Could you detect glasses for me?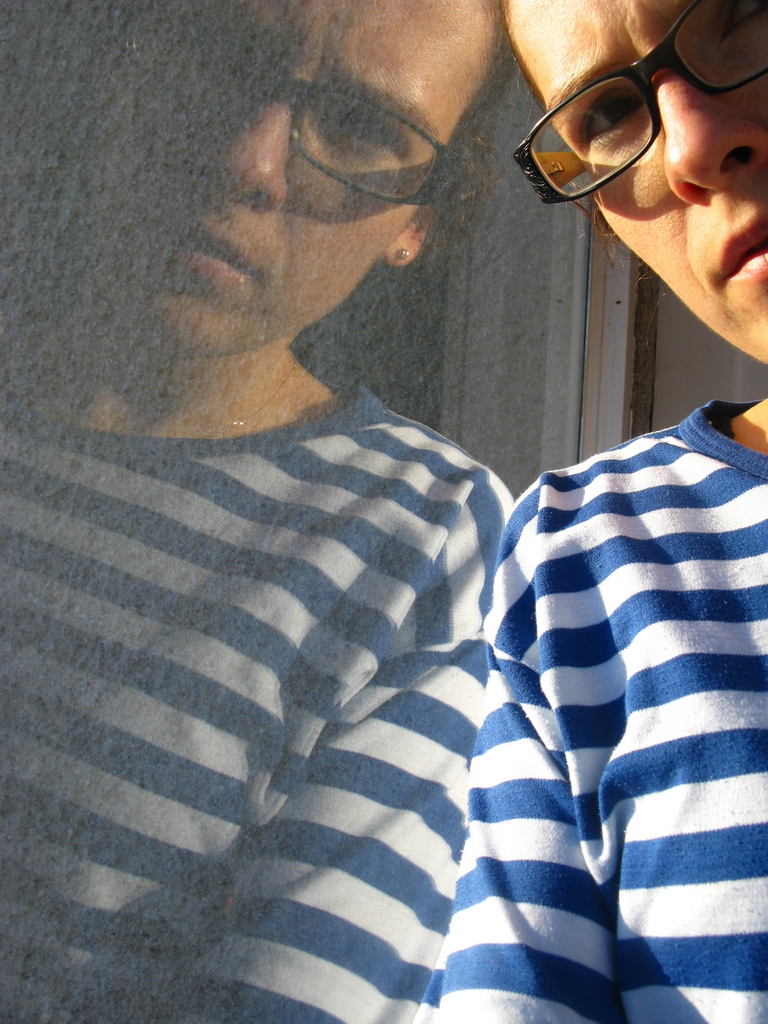
Detection result: BBox(112, 0, 466, 210).
